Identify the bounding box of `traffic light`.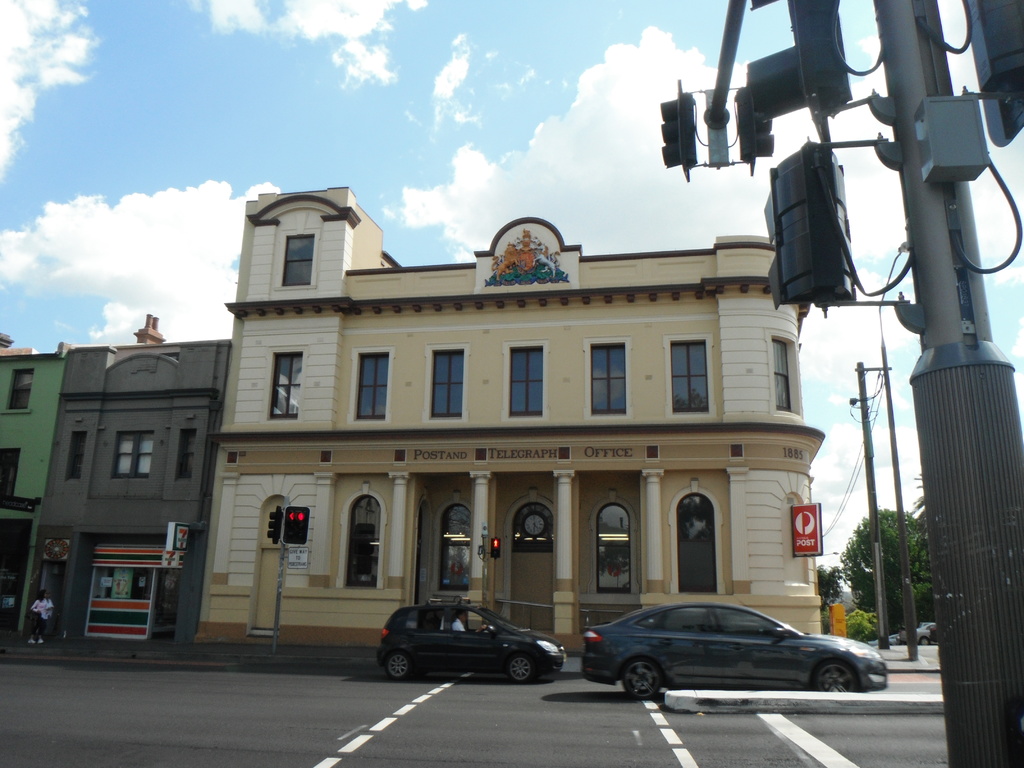
<bbox>732, 70, 774, 178</bbox>.
